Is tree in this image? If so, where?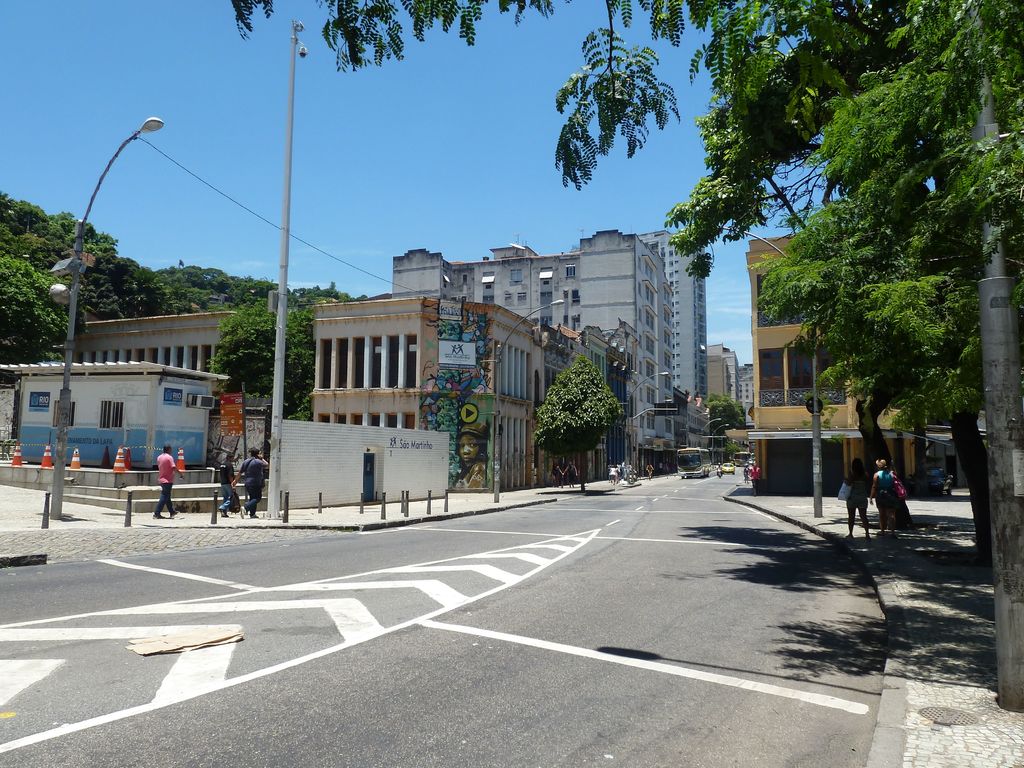
Yes, at [left=693, top=387, right=755, bottom=446].
